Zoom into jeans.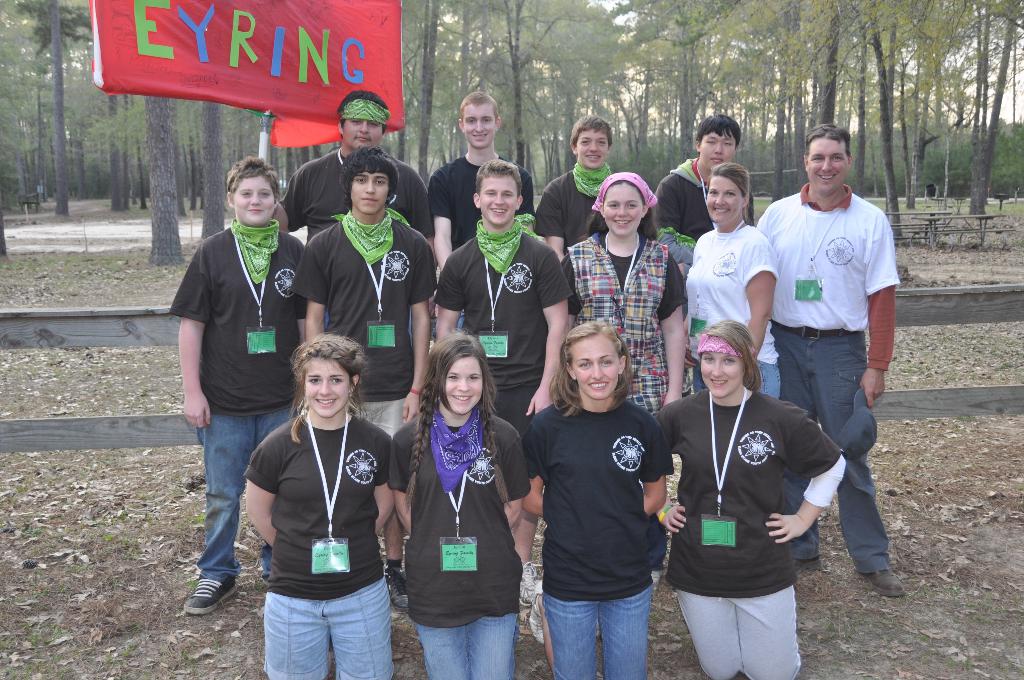
Zoom target: 696,355,787,397.
